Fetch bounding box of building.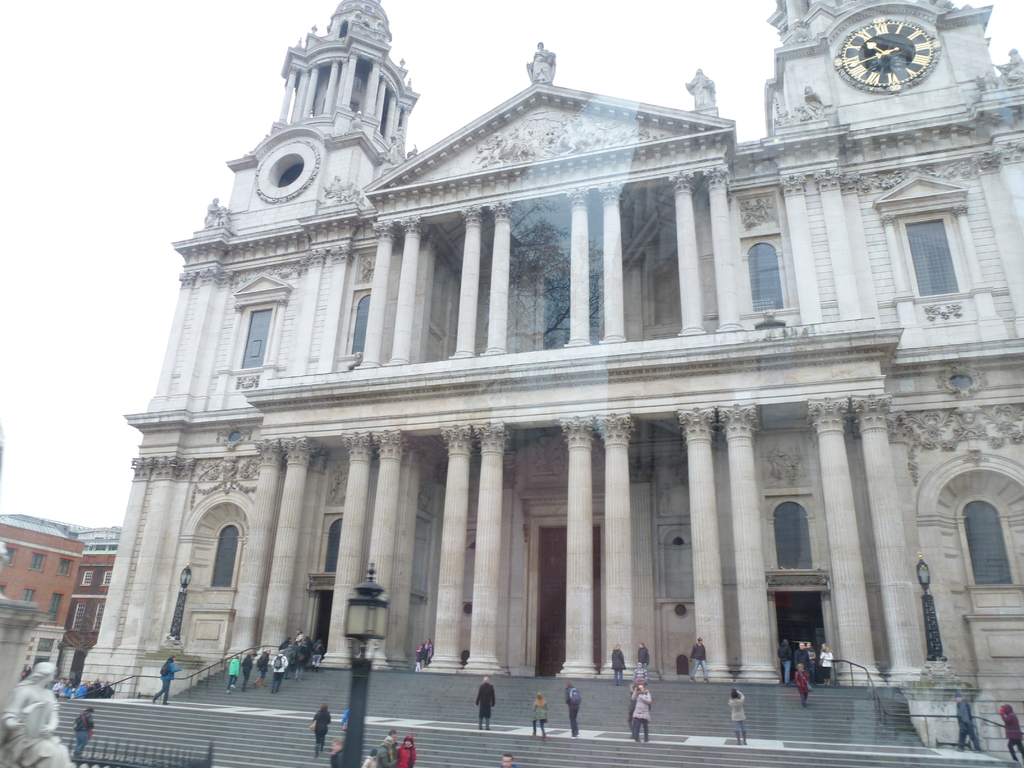
Bbox: [x1=0, y1=513, x2=118, y2=667].
